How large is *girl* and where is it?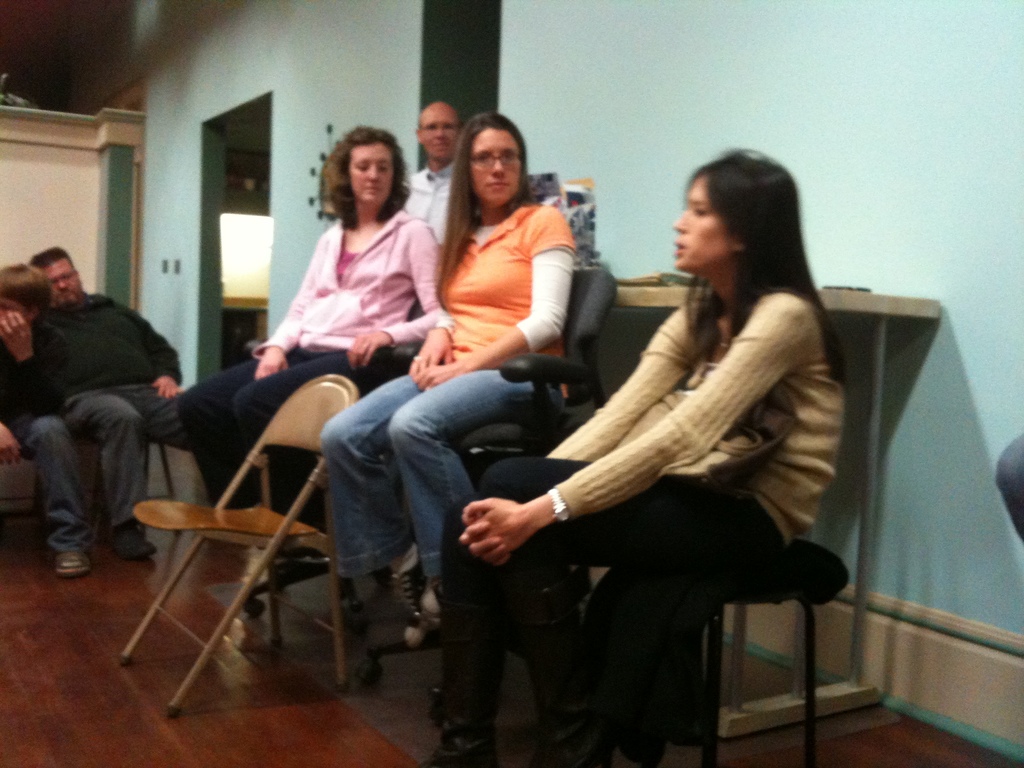
Bounding box: bbox(312, 107, 575, 657).
